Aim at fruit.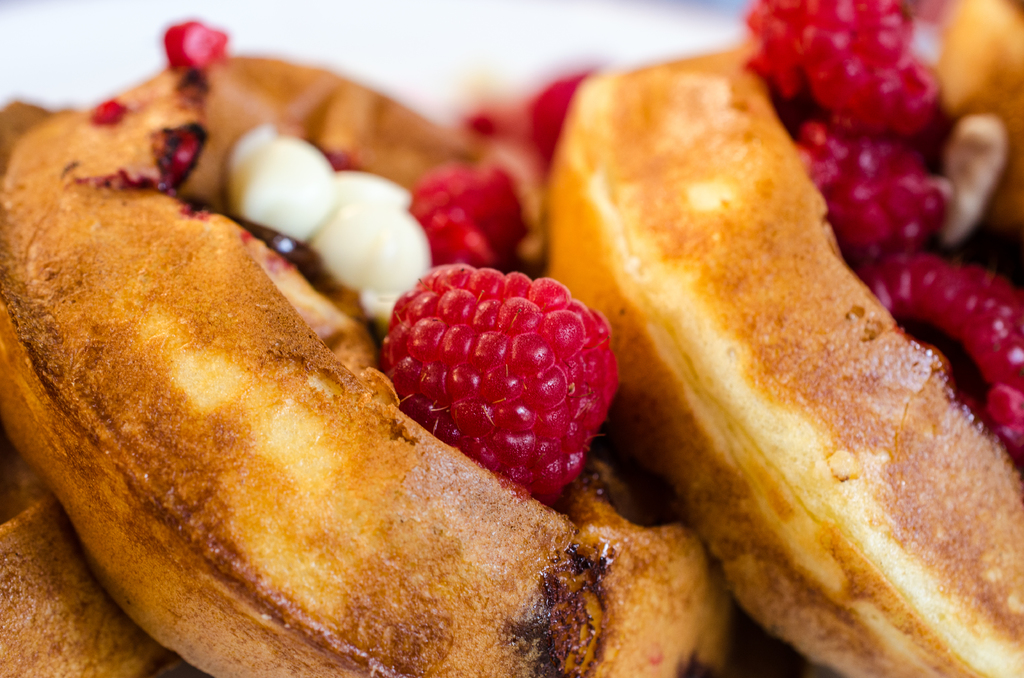
Aimed at [x1=808, y1=131, x2=957, y2=261].
